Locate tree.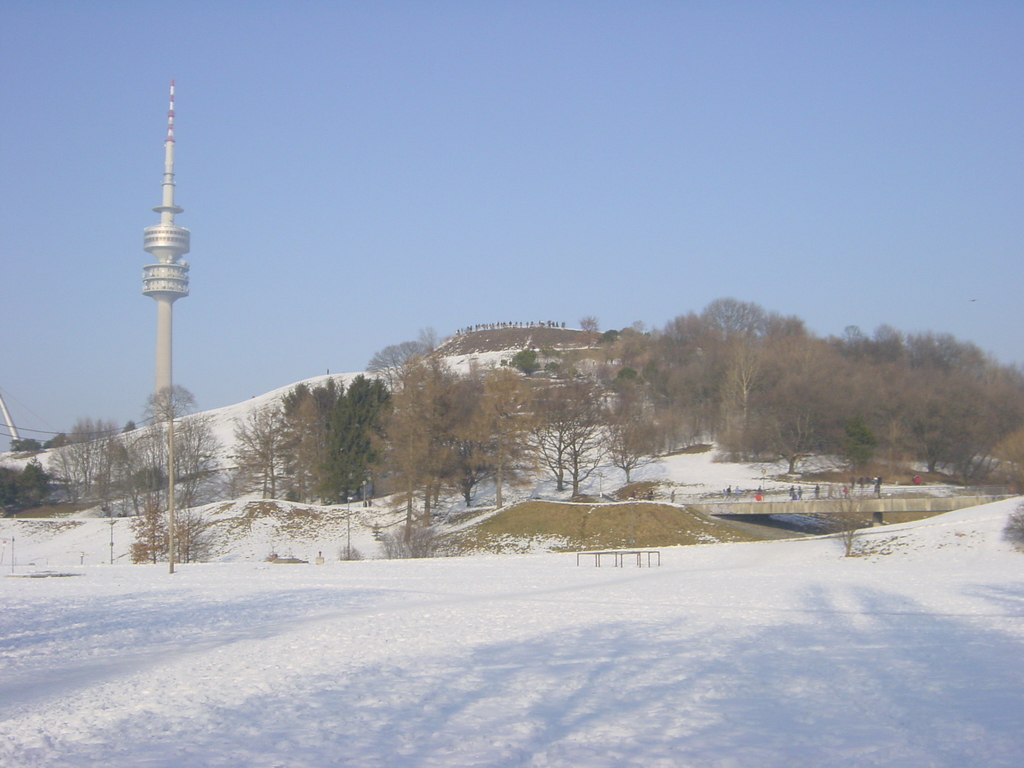
Bounding box: {"left": 948, "top": 351, "right": 1023, "bottom": 483}.
